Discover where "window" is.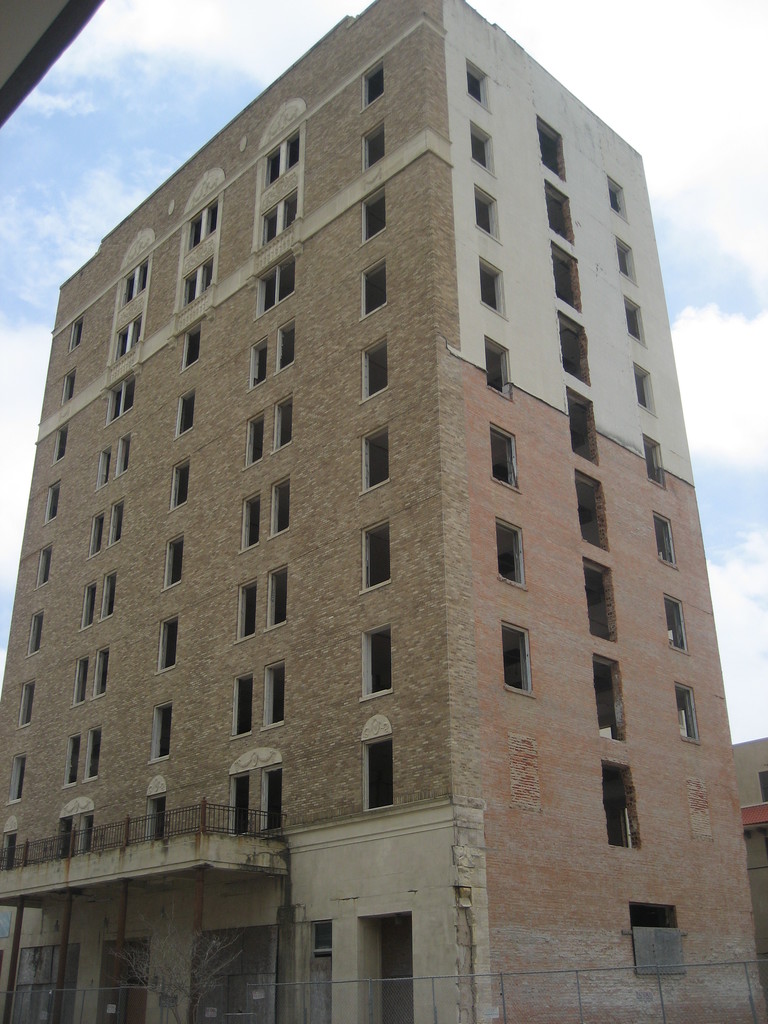
Discovered at (x1=560, y1=308, x2=586, y2=383).
